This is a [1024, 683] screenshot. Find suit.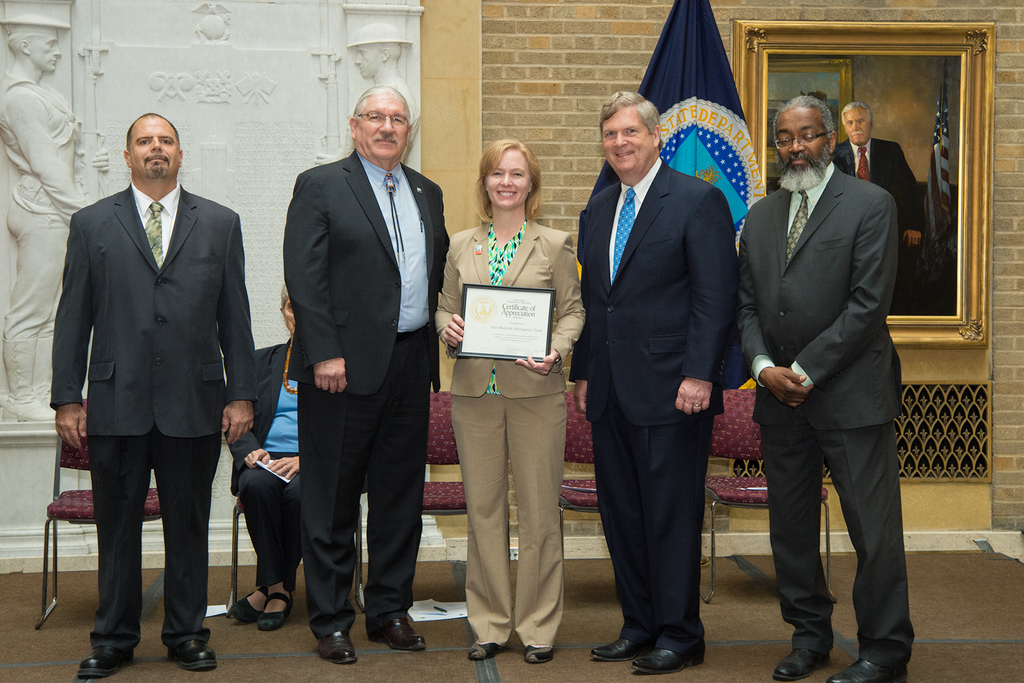
Bounding box: x1=836, y1=134, x2=925, y2=314.
